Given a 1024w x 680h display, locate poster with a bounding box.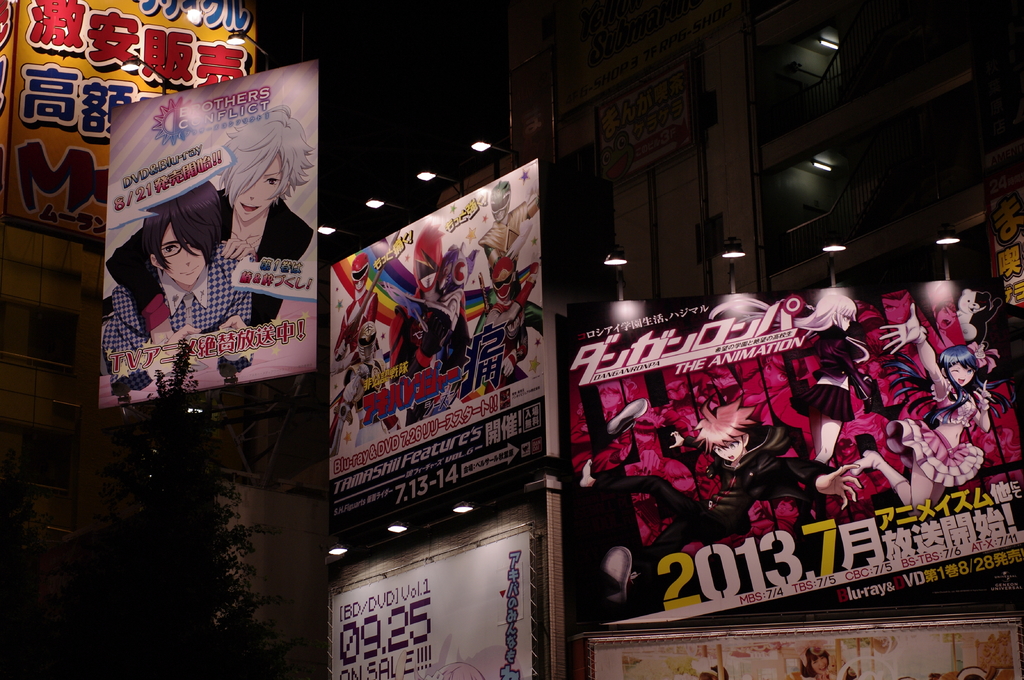
Located: bbox(325, 160, 550, 507).
